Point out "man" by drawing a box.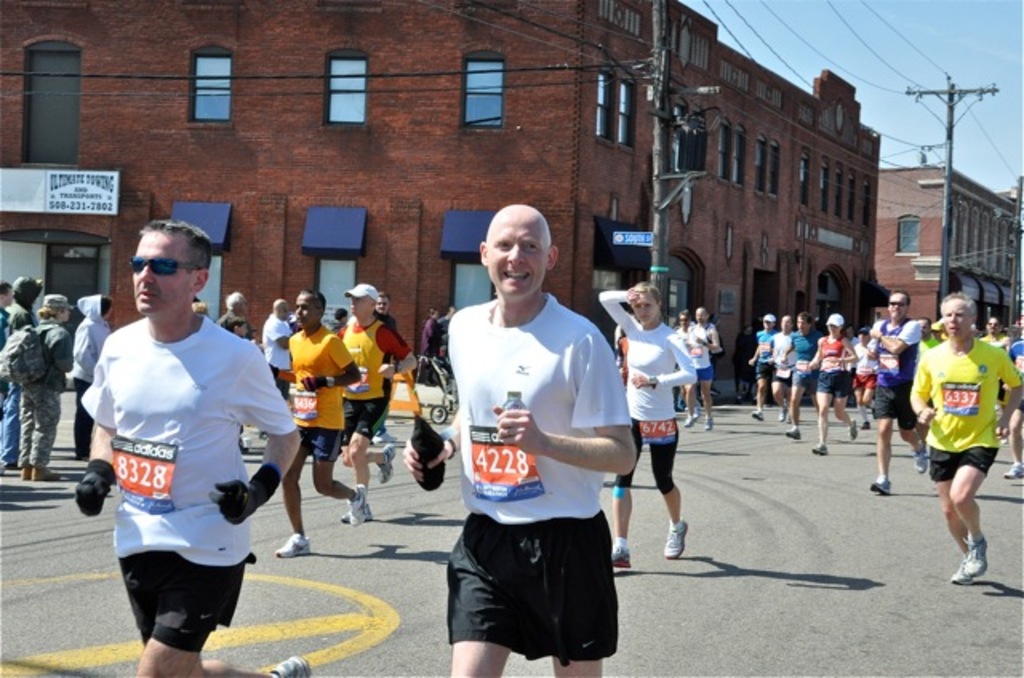
Rect(768, 312, 798, 421).
